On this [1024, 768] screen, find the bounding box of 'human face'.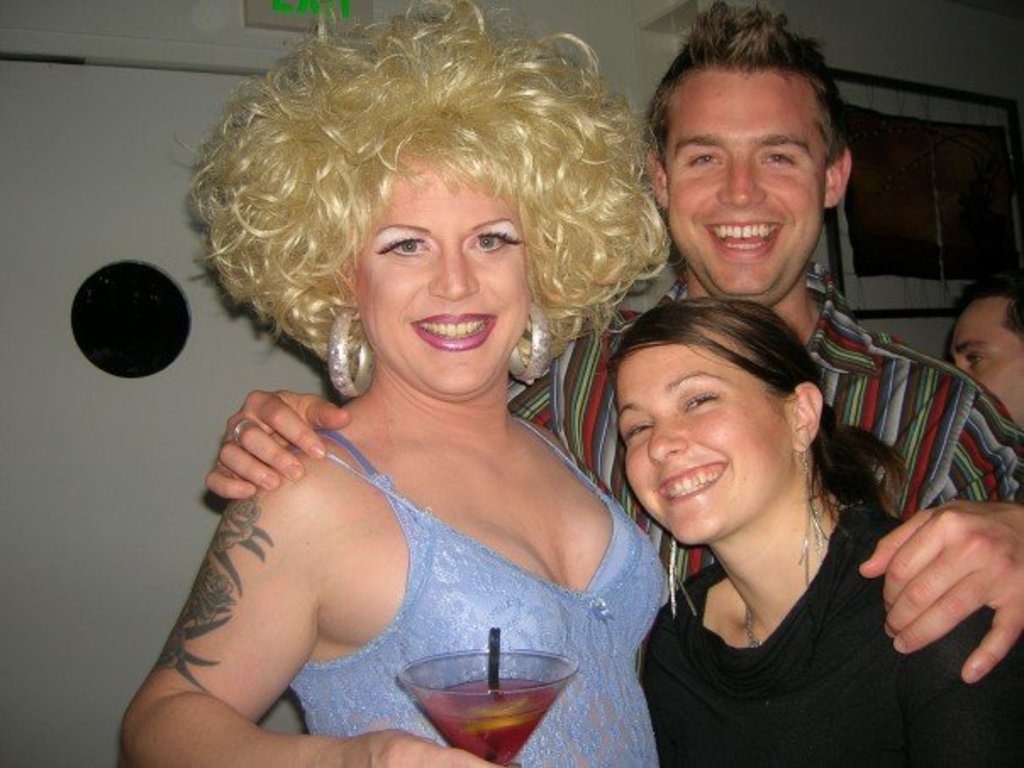
Bounding box: <region>665, 64, 827, 303</region>.
